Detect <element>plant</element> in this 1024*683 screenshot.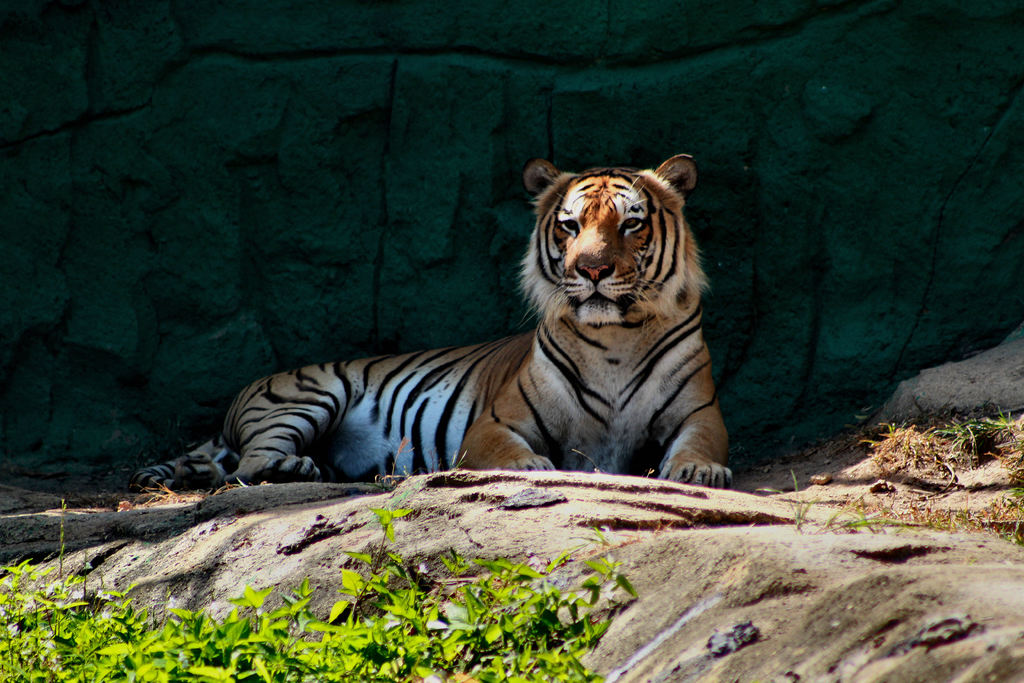
Detection: bbox(999, 475, 1023, 552).
